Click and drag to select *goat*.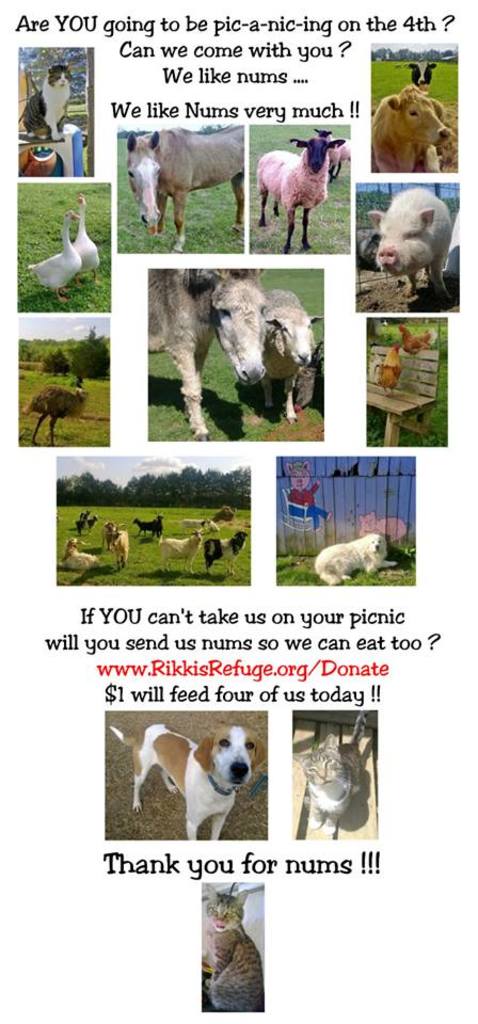
Selection: (left=203, top=528, right=248, bottom=576).
